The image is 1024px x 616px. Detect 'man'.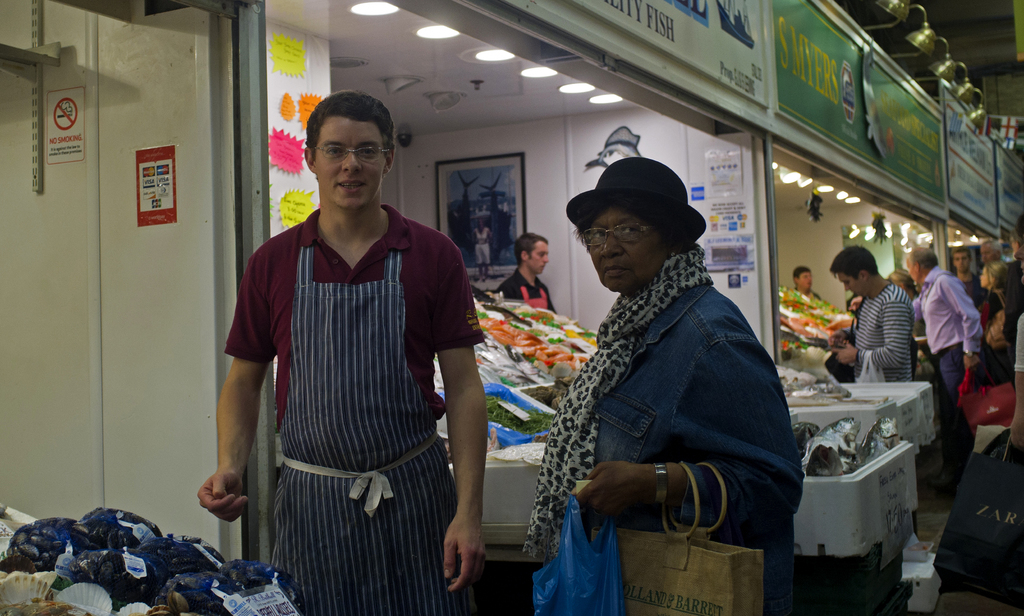
Detection: box=[496, 237, 559, 318].
